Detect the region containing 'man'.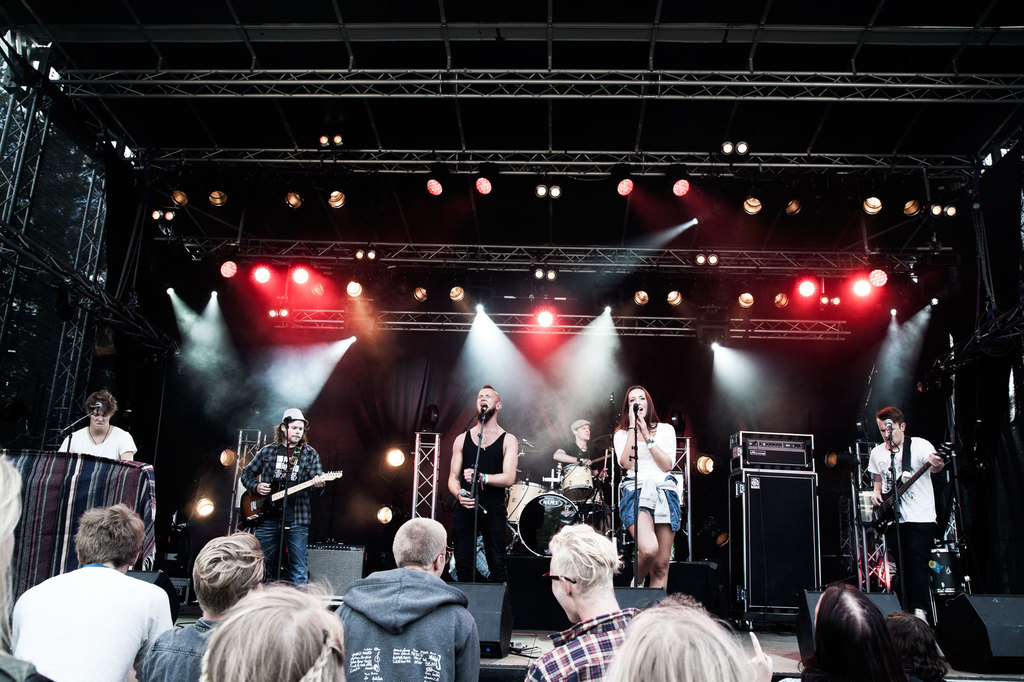
243/405/321/586.
